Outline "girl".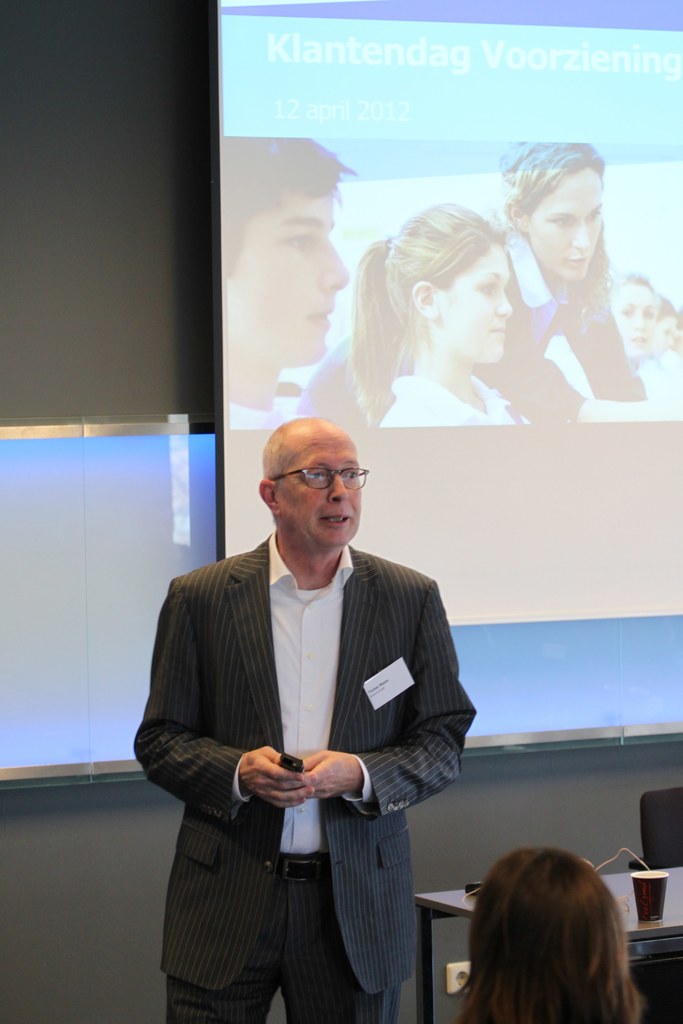
Outline: crop(602, 269, 682, 397).
